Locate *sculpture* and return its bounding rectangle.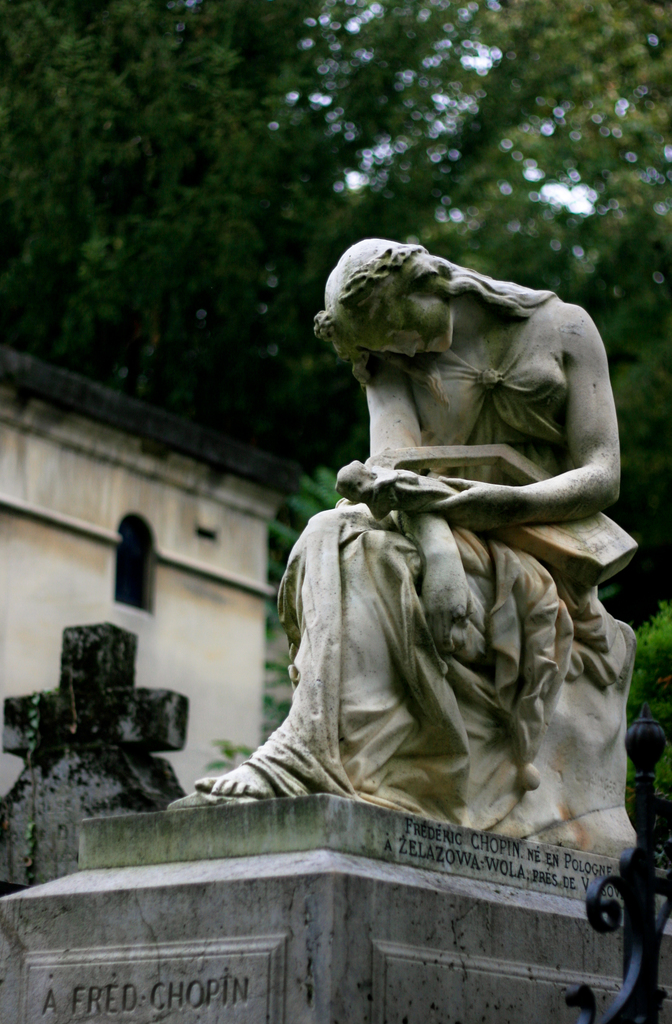
(170, 234, 647, 863).
